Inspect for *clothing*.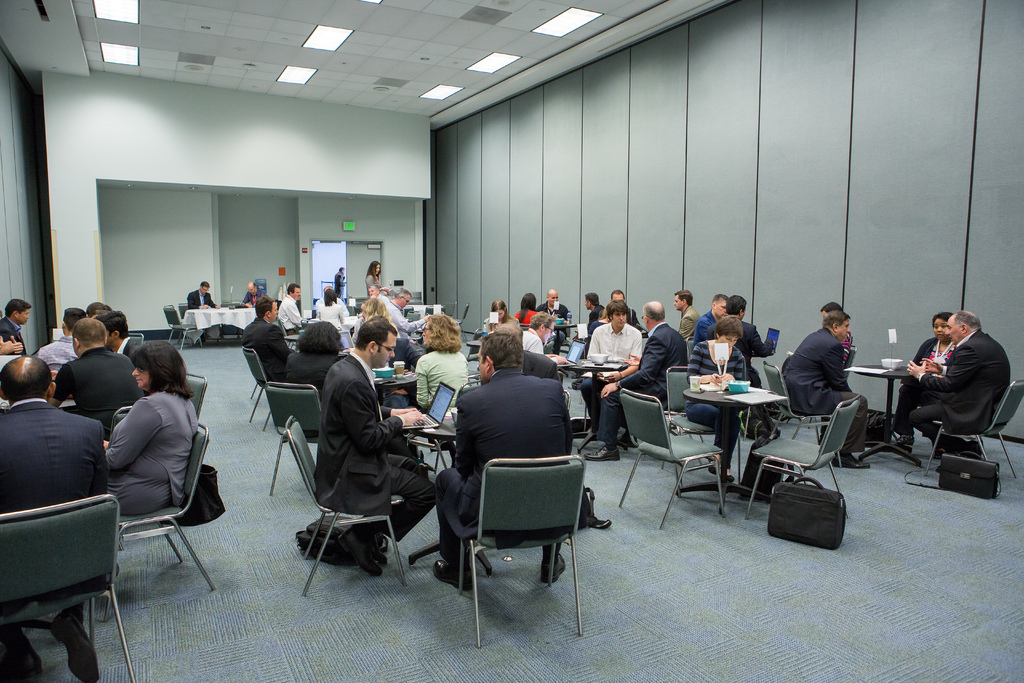
Inspection: x1=243 y1=316 x2=296 y2=385.
